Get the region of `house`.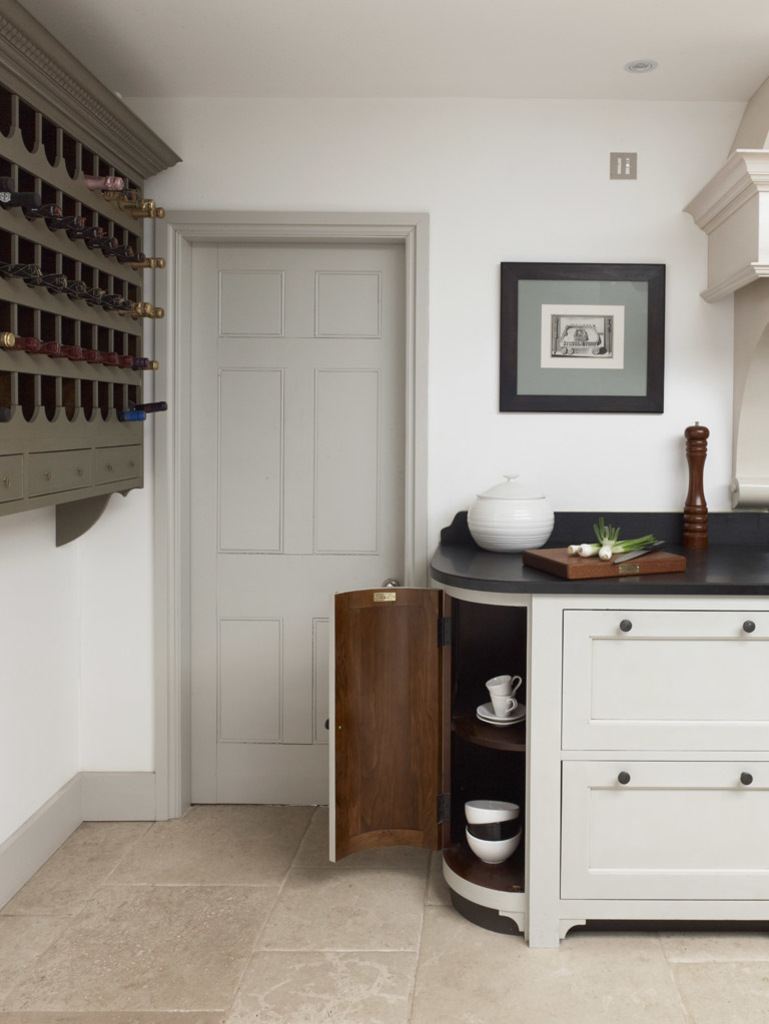
x1=0 y1=0 x2=768 y2=1023.
